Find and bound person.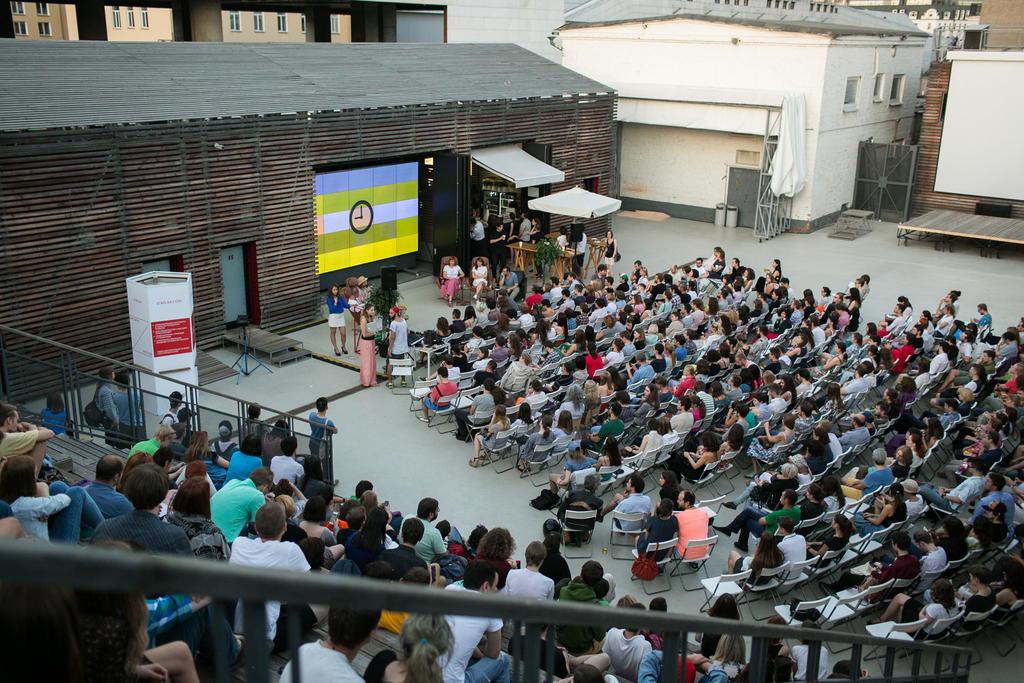
Bound: region(0, 530, 204, 682).
